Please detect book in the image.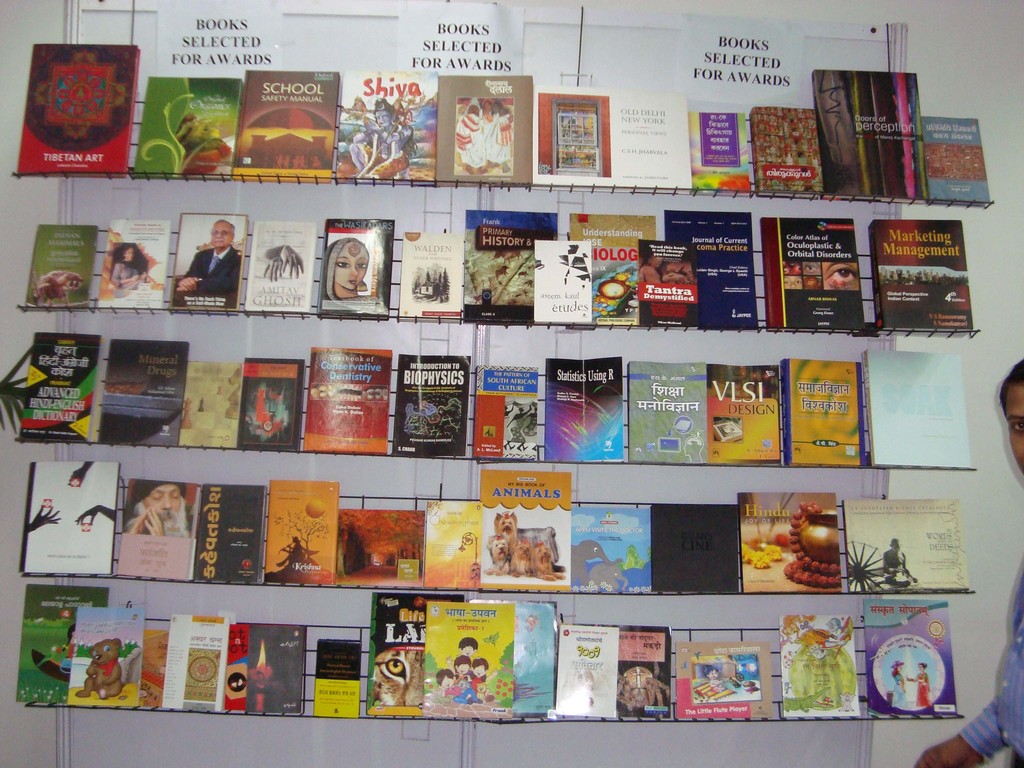
(861,349,977,466).
